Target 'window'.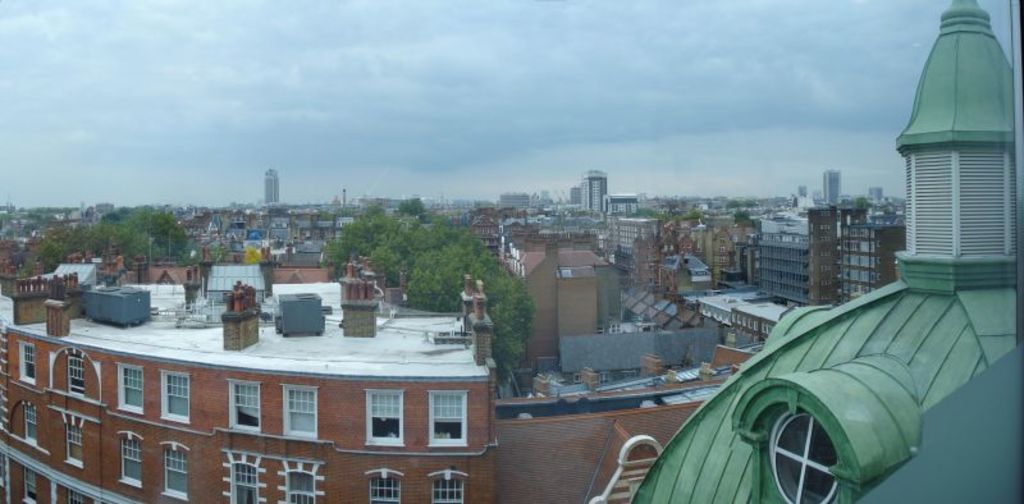
Target region: (425, 393, 476, 448).
